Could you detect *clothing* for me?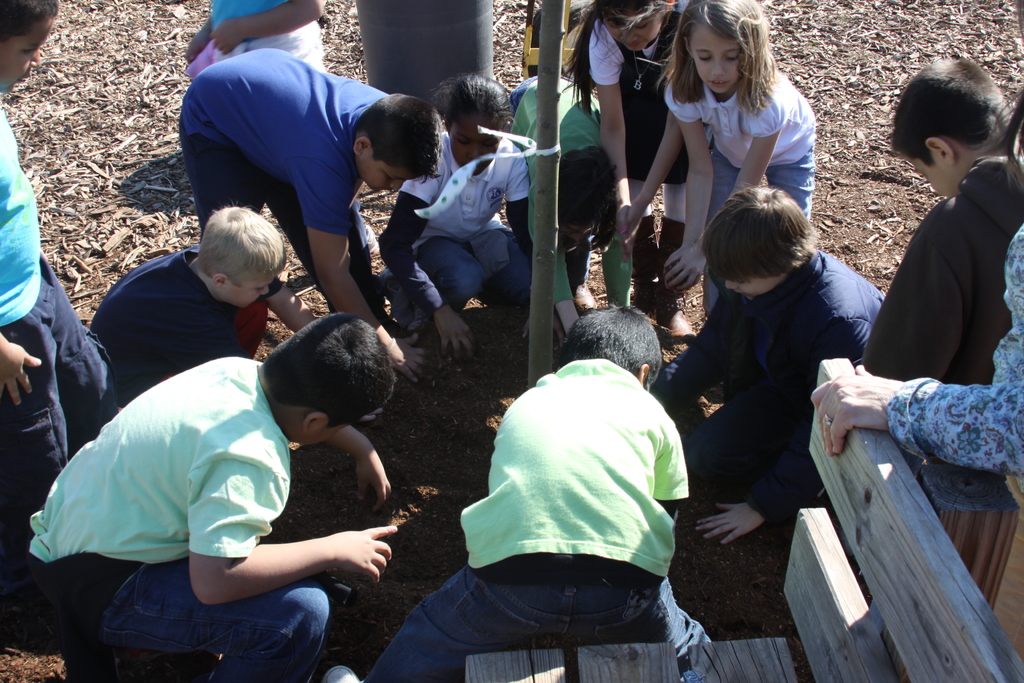
Detection result: Rect(383, 126, 536, 327).
